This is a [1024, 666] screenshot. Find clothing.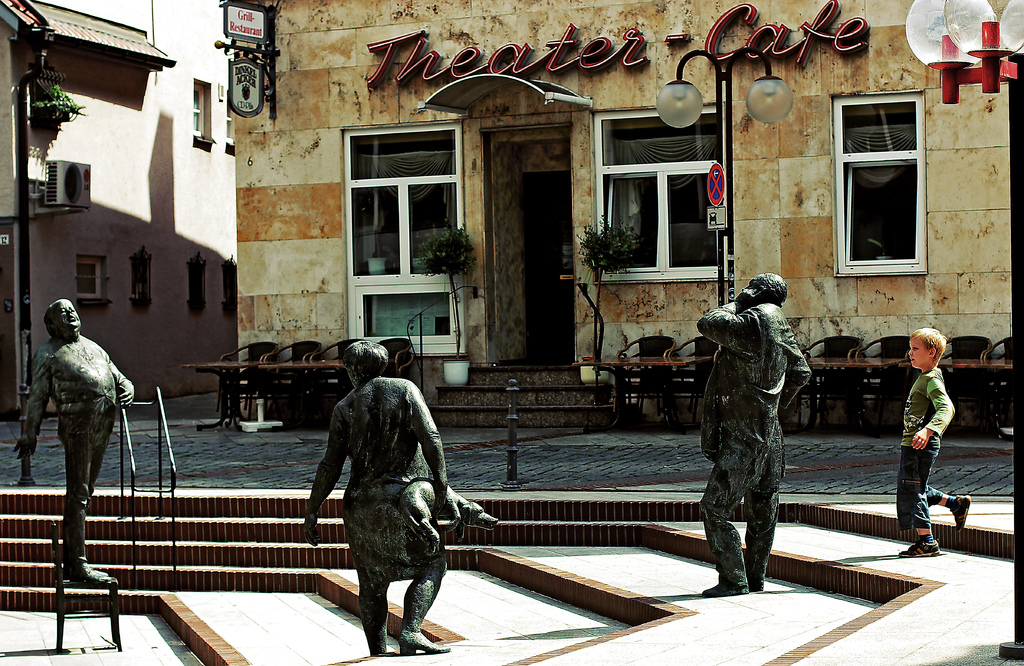
Bounding box: box=[696, 298, 816, 585].
